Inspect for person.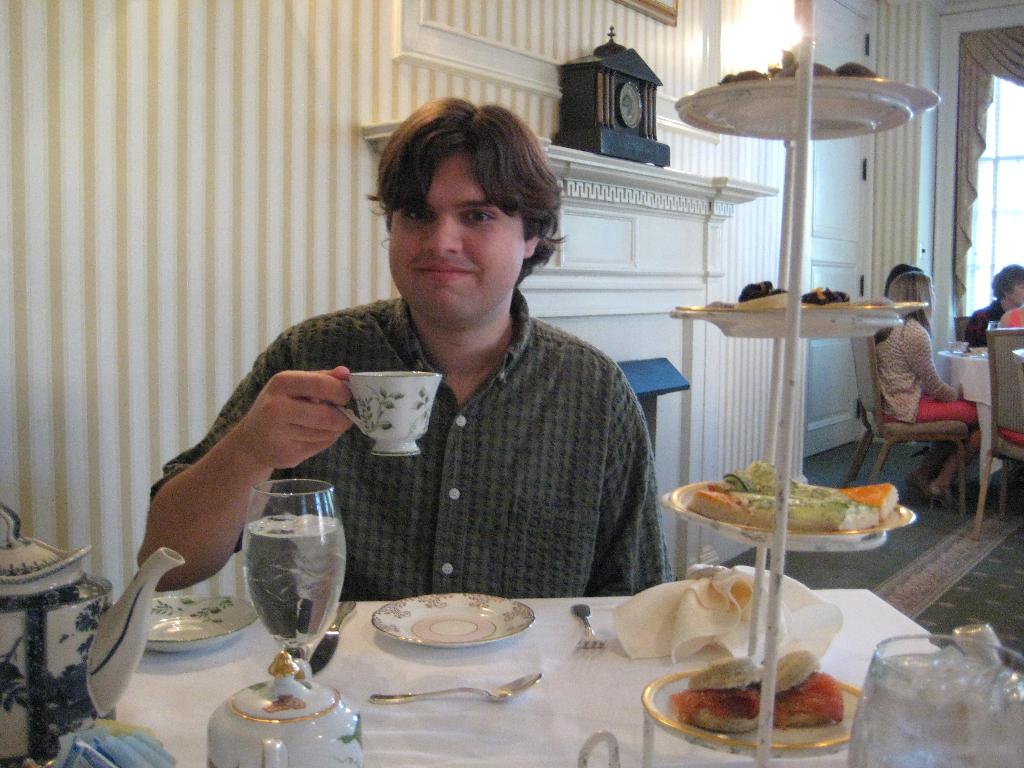
Inspection: <region>968, 265, 1023, 338</region>.
